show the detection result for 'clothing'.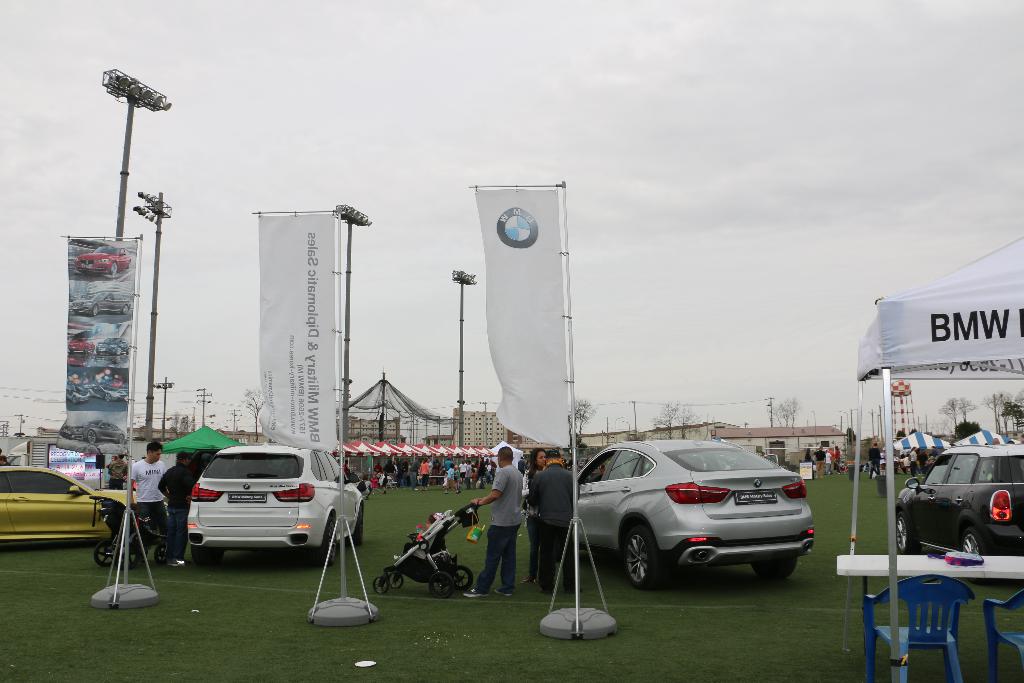
box(470, 469, 525, 593).
